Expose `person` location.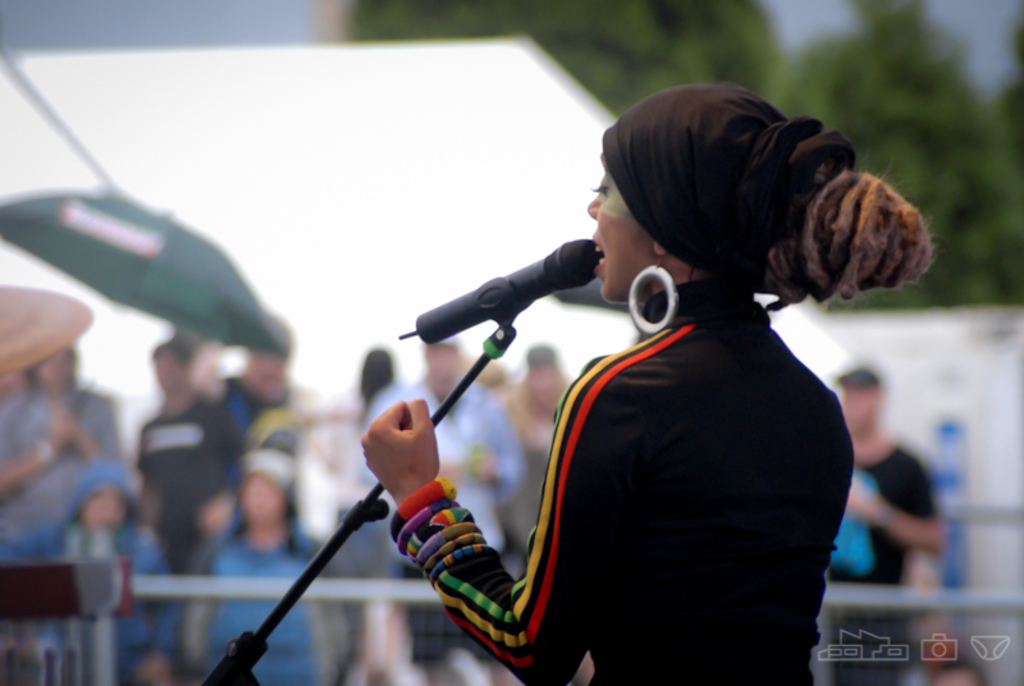
Exposed at 407:86:904:673.
